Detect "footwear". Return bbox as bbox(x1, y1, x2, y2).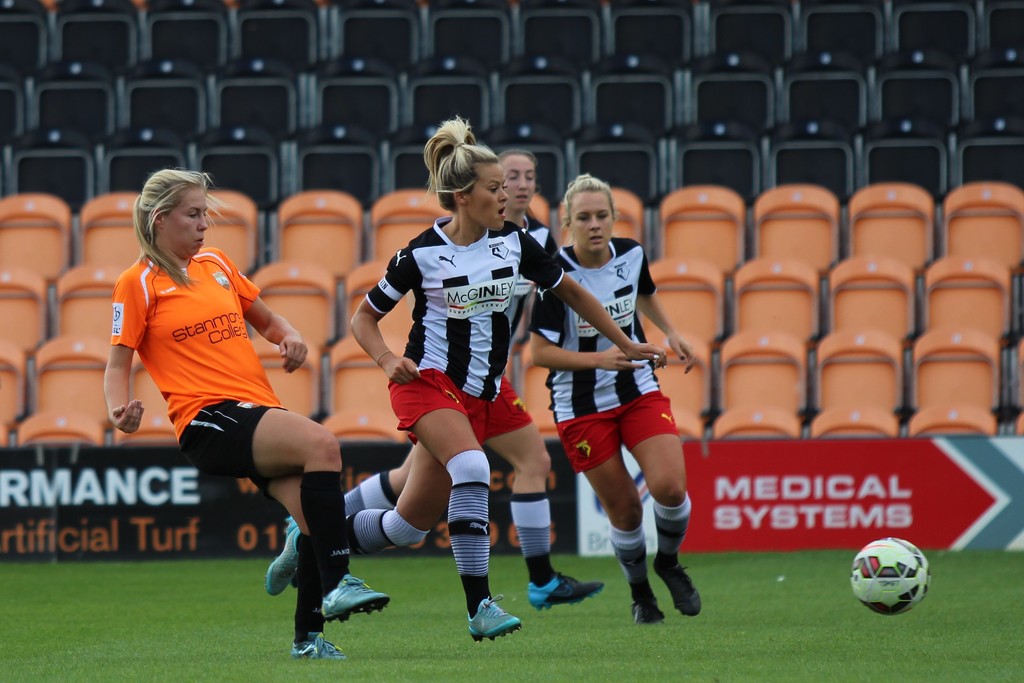
bbox(460, 595, 522, 657).
